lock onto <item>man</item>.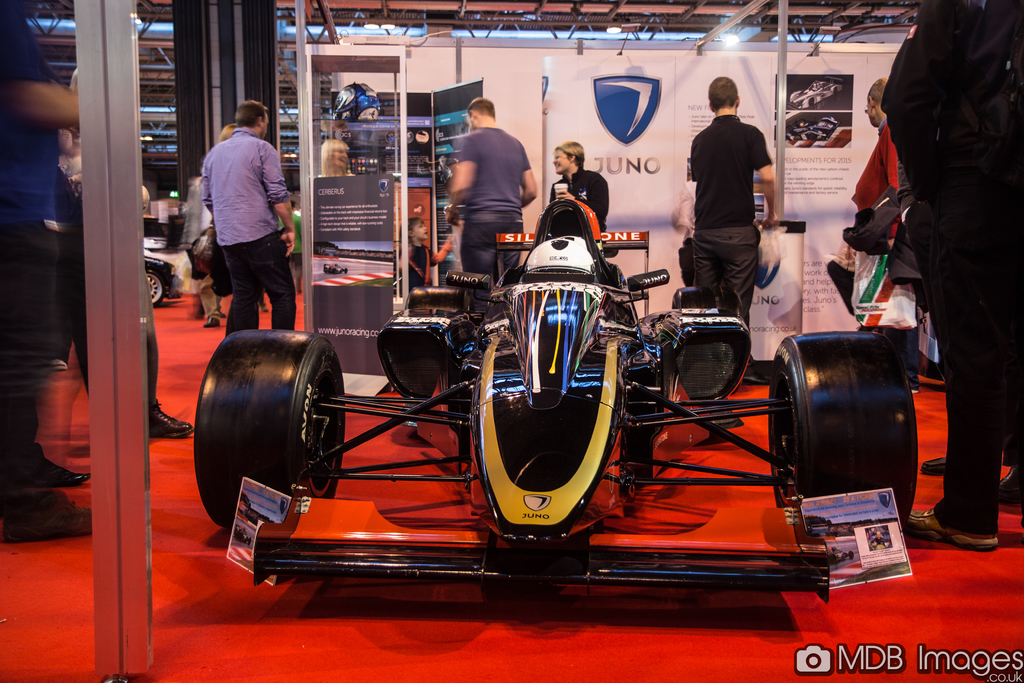
Locked: <box>881,0,1023,567</box>.
